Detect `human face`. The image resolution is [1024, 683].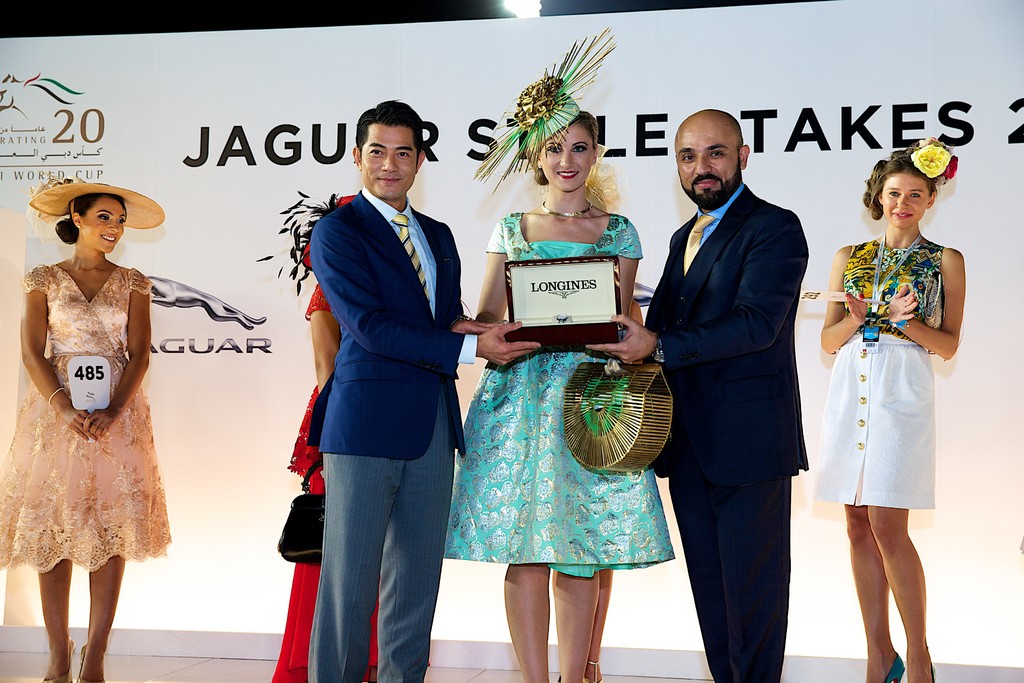
362,126,414,196.
